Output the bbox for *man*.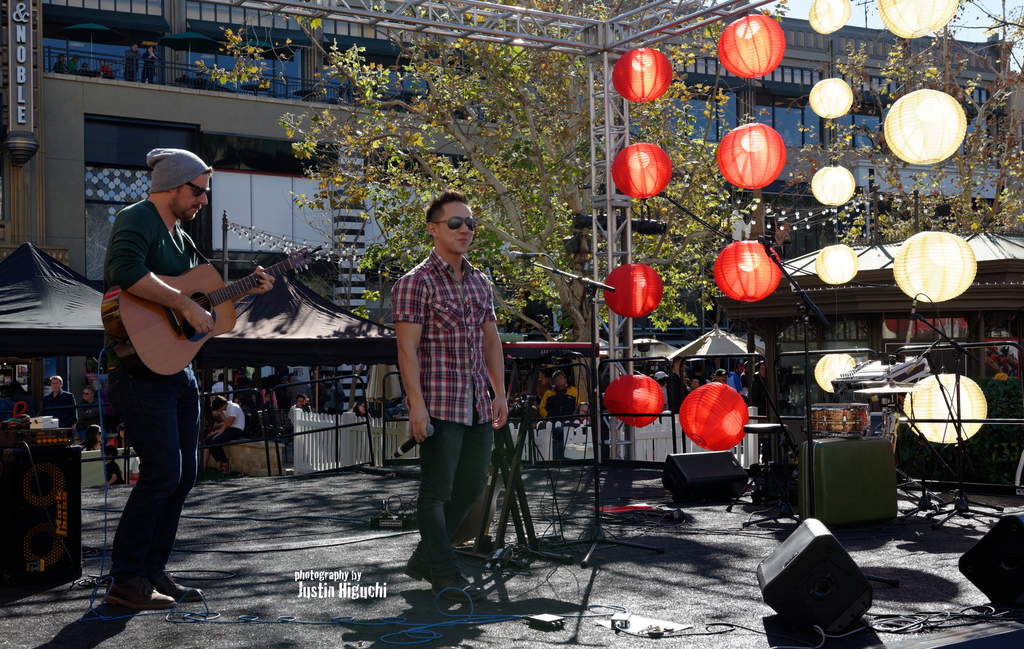
<region>52, 54, 68, 74</region>.
